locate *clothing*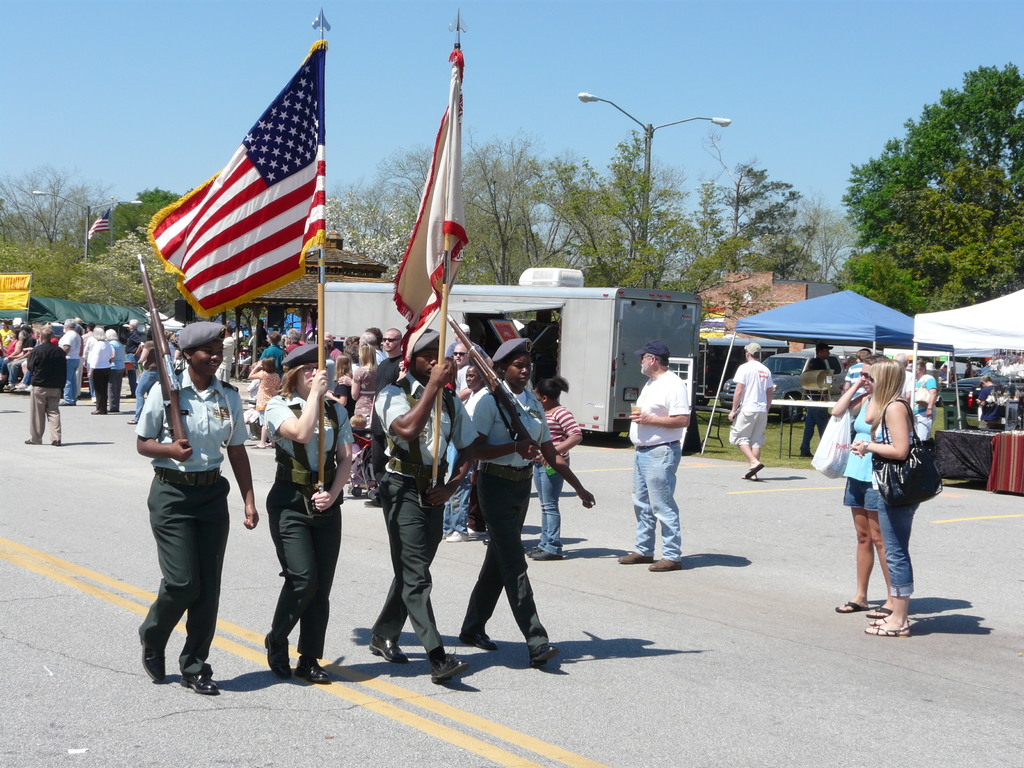
<box>90,333,107,404</box>
